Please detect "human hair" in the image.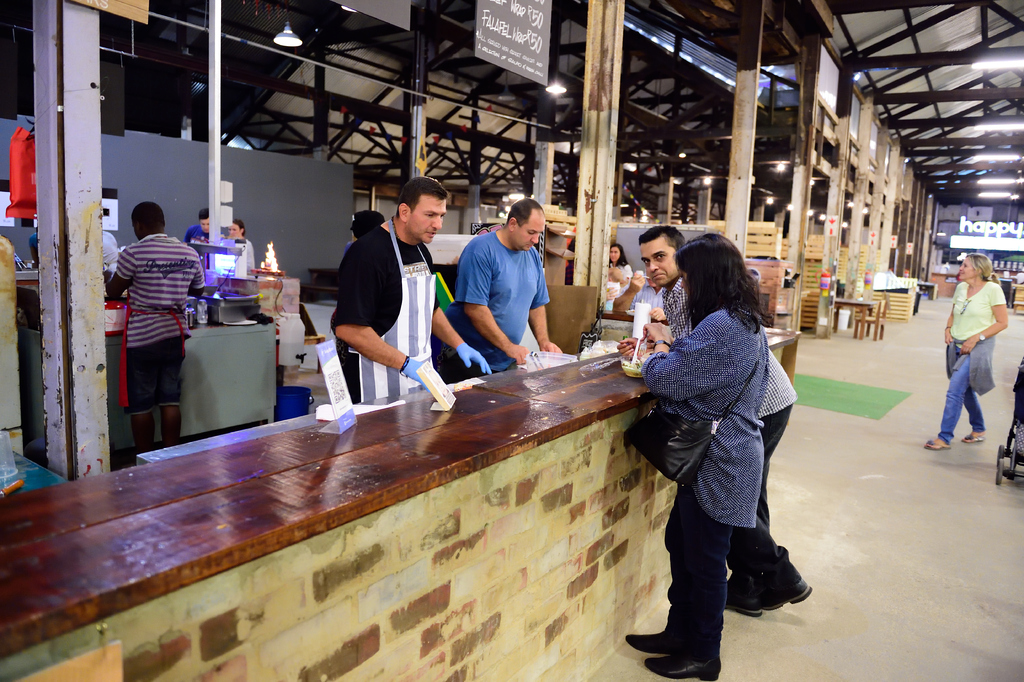
[left=234, top=217, right=246, bottom=228].
